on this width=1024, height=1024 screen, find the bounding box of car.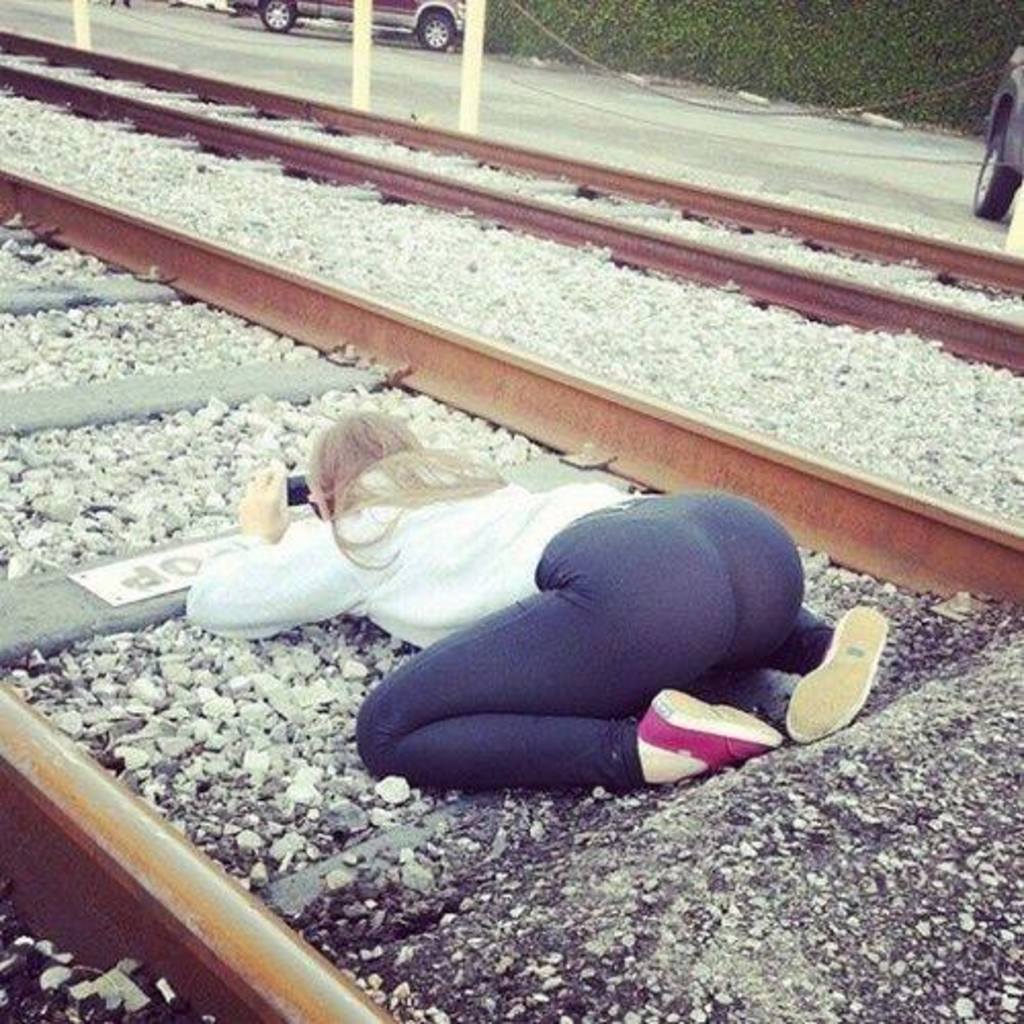
Bounding box: bbox(233, 0, 467, 47).
